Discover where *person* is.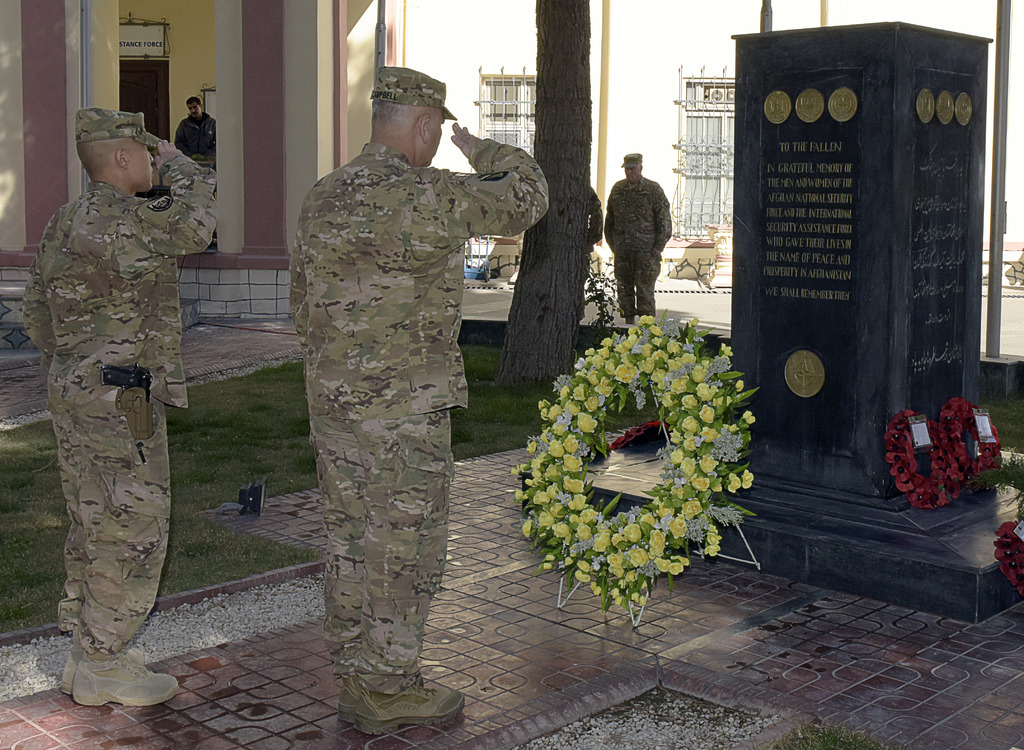
Discovered at detection(14, 108, 219, 706).
